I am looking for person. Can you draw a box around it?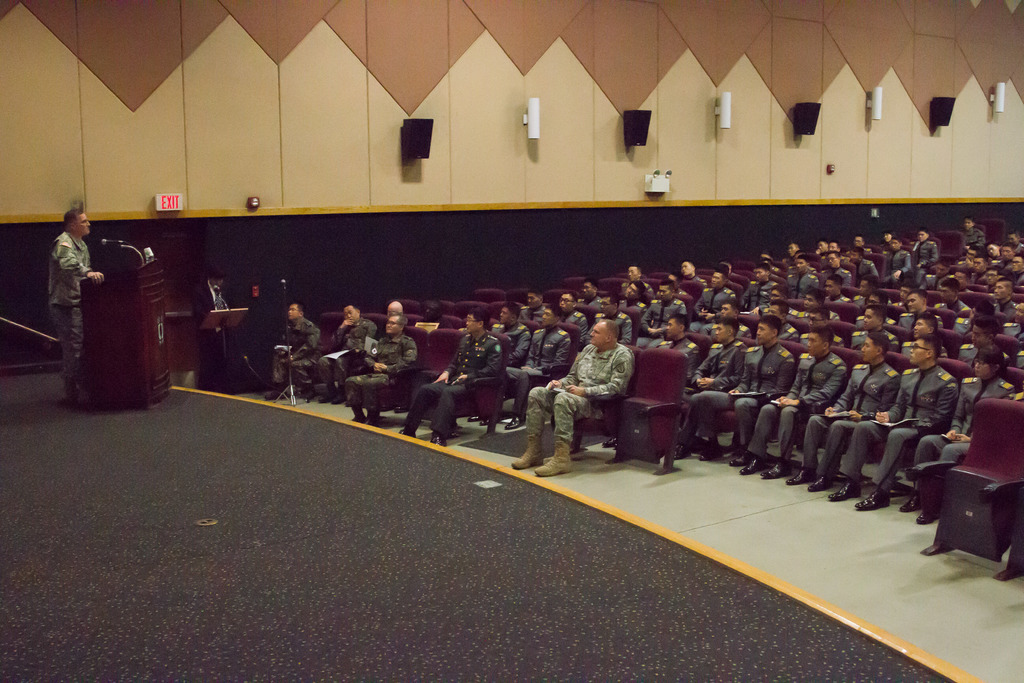
Sure, the bounding box is left=674, top=316, right=746, bottom=459.
